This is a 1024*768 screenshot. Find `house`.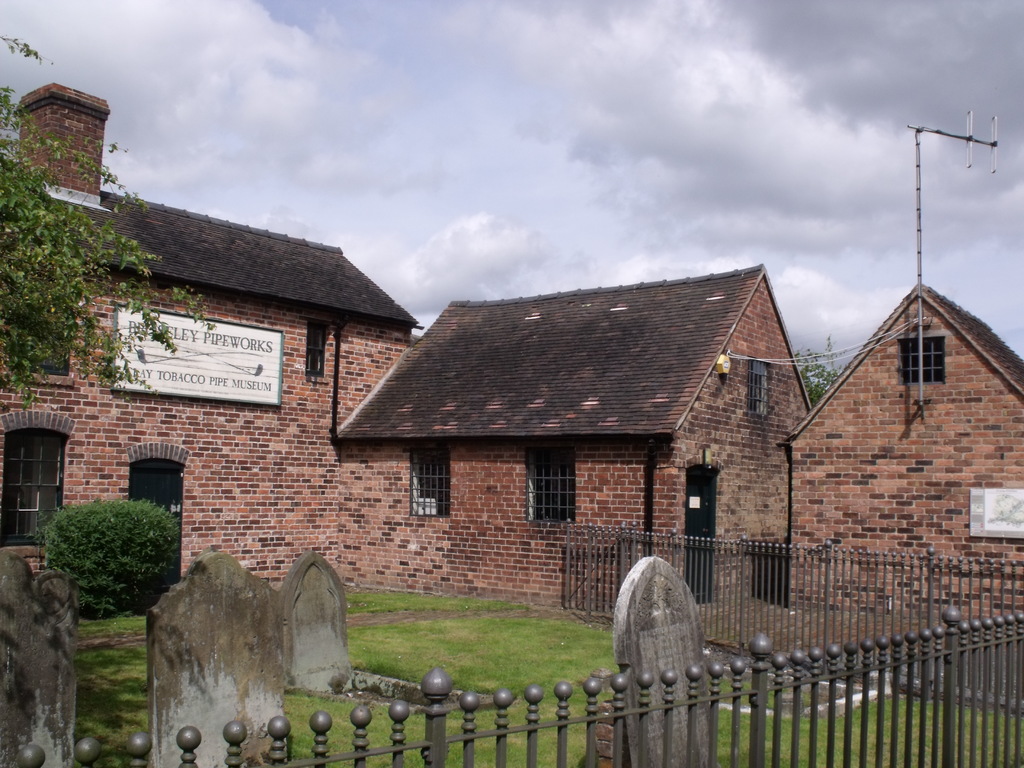
Bounding box: <box>4,94,421,595</box>.
